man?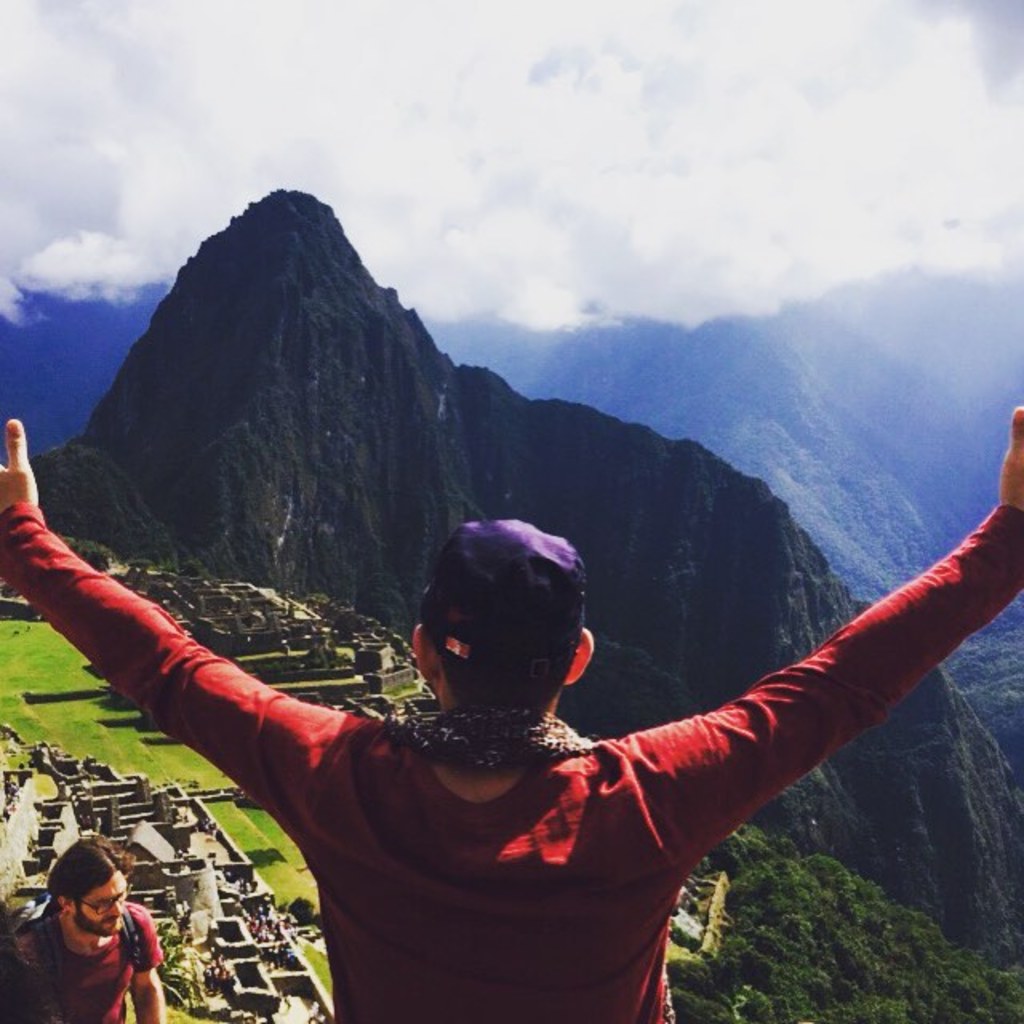
Rect(83, 376, 994, 1023)
